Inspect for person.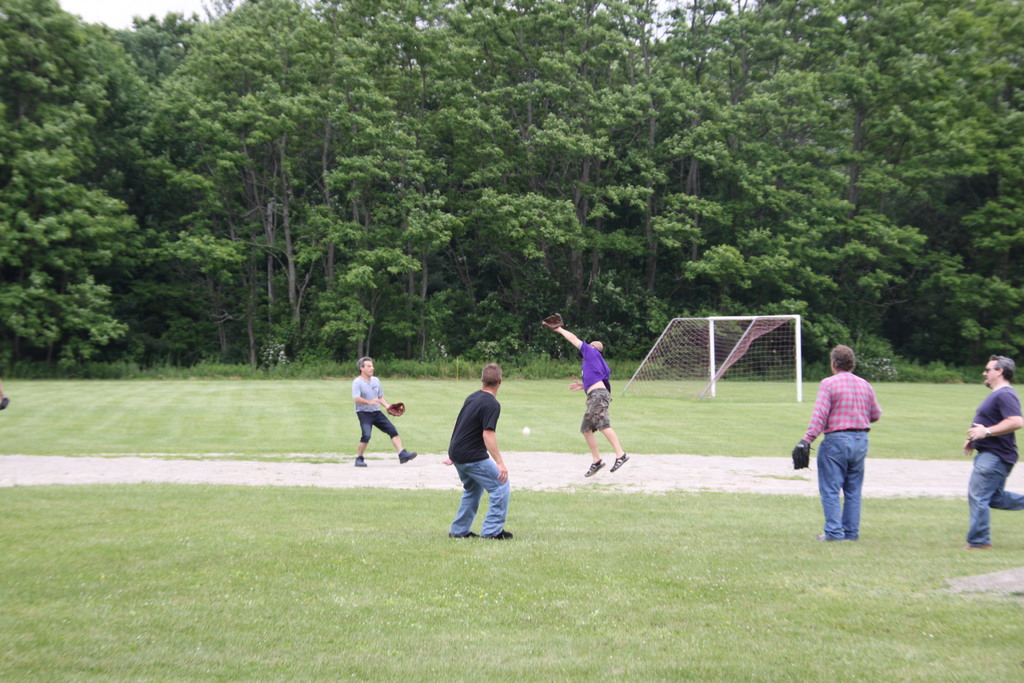
Inspection: Rect(544, 313, 628, 477).
